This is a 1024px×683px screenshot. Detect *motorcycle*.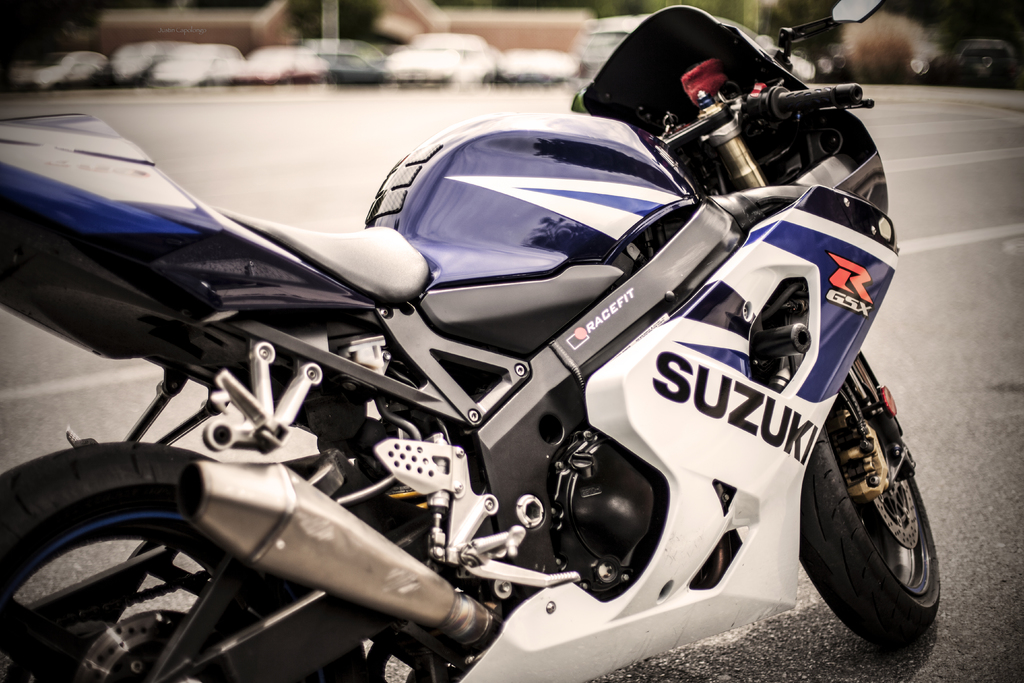
9:19:936:675.
